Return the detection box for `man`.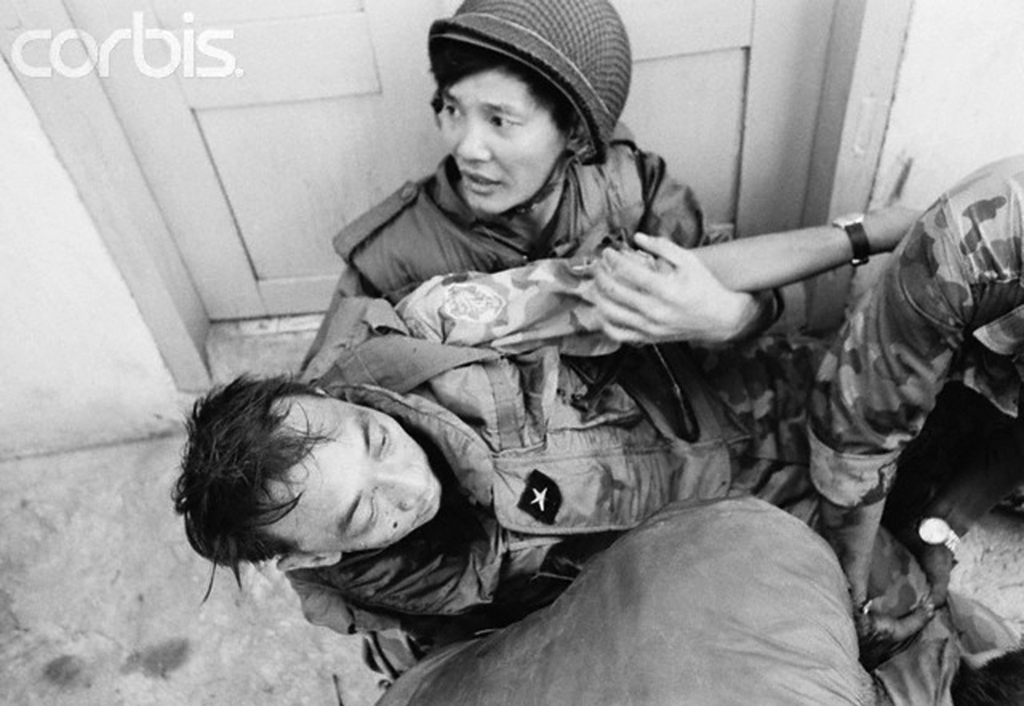
detection(163, 198, 927, 671).
